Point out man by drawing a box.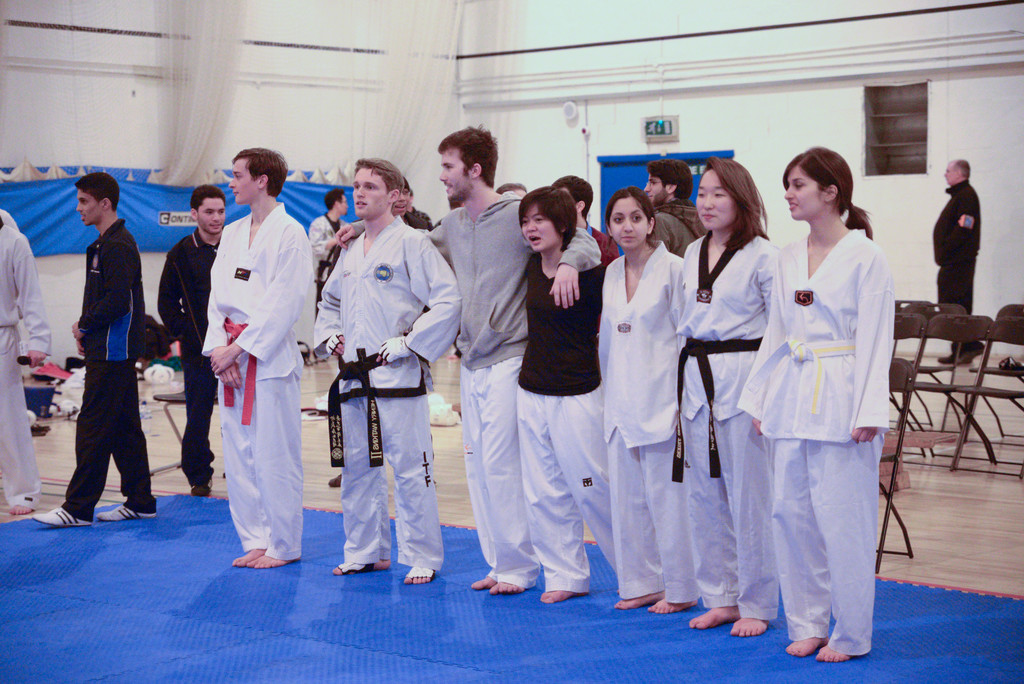
[304,191,349,297].
